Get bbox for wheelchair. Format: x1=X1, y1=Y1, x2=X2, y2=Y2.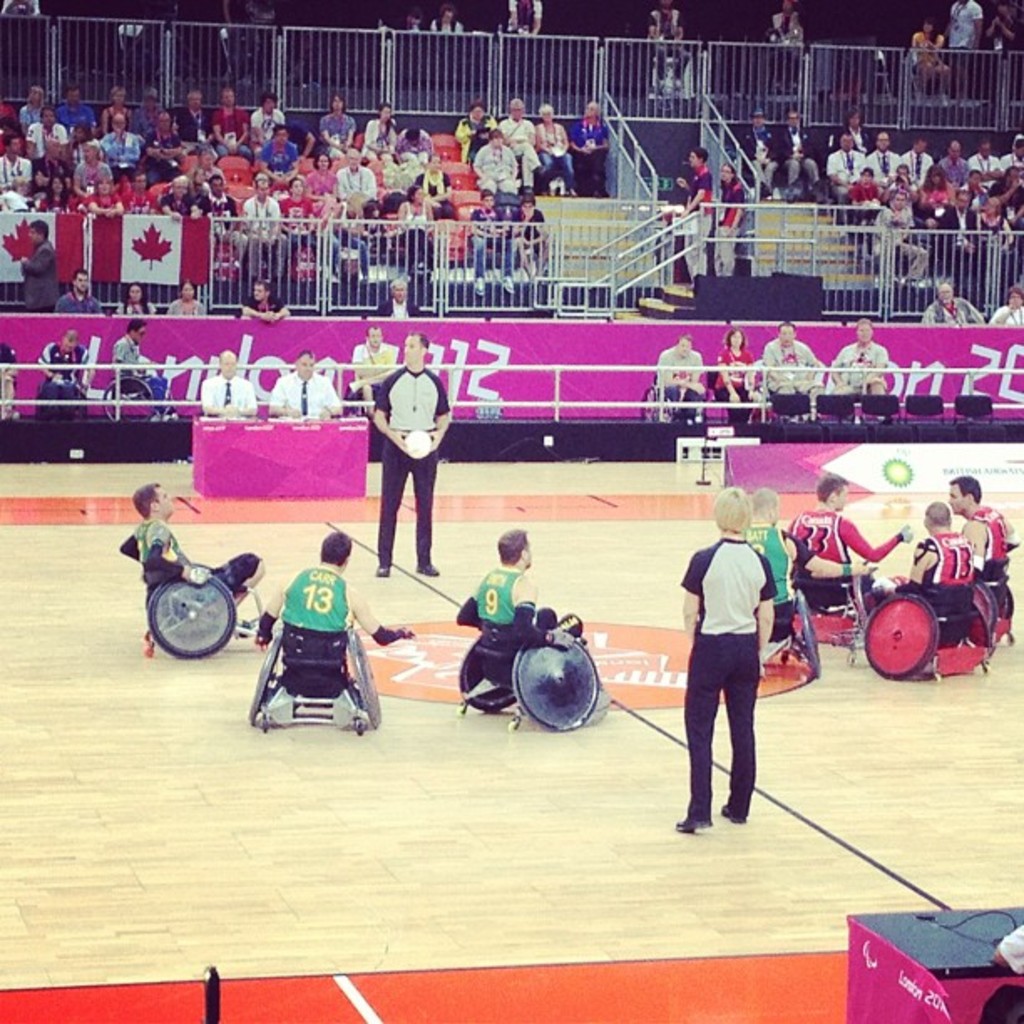
x1=139, y1=550, x2=249, y2=658.
